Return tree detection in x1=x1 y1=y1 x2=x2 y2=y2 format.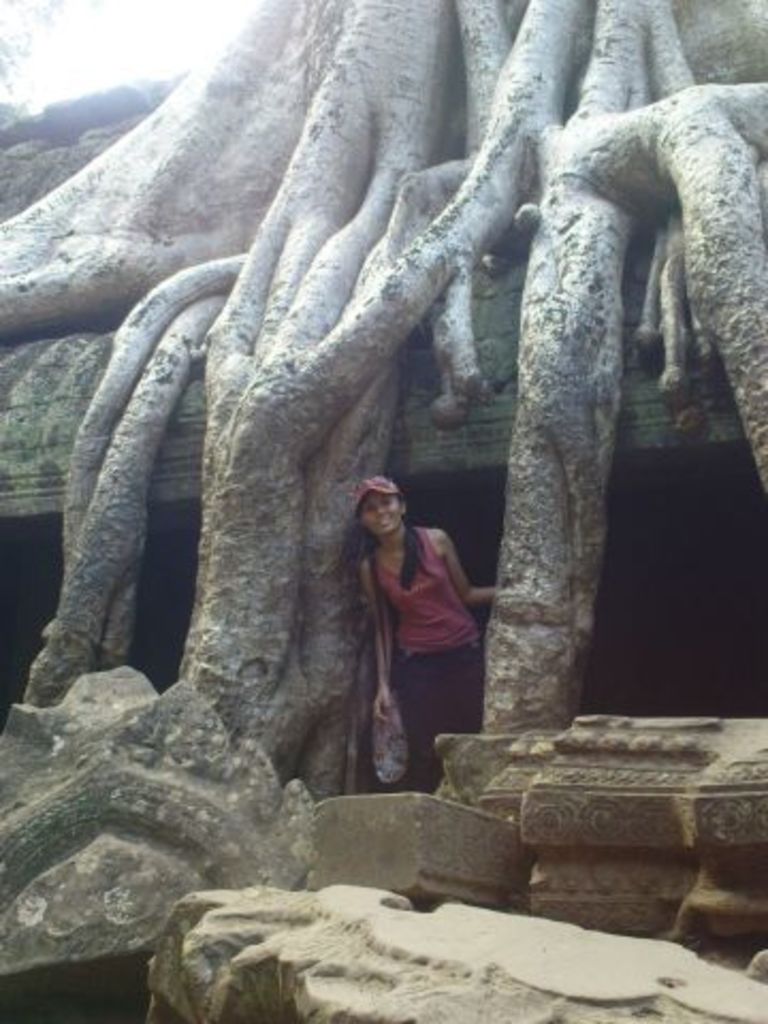
x1=0 y1=0 x2=766 y2=800.
